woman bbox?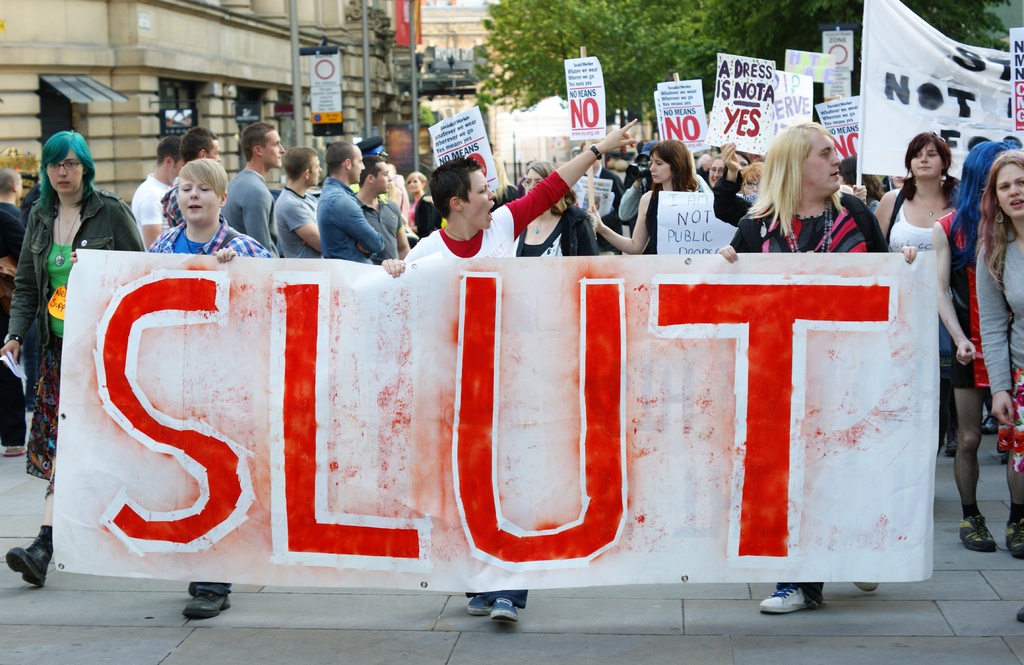
locate(976, 150, 1023, 621)
